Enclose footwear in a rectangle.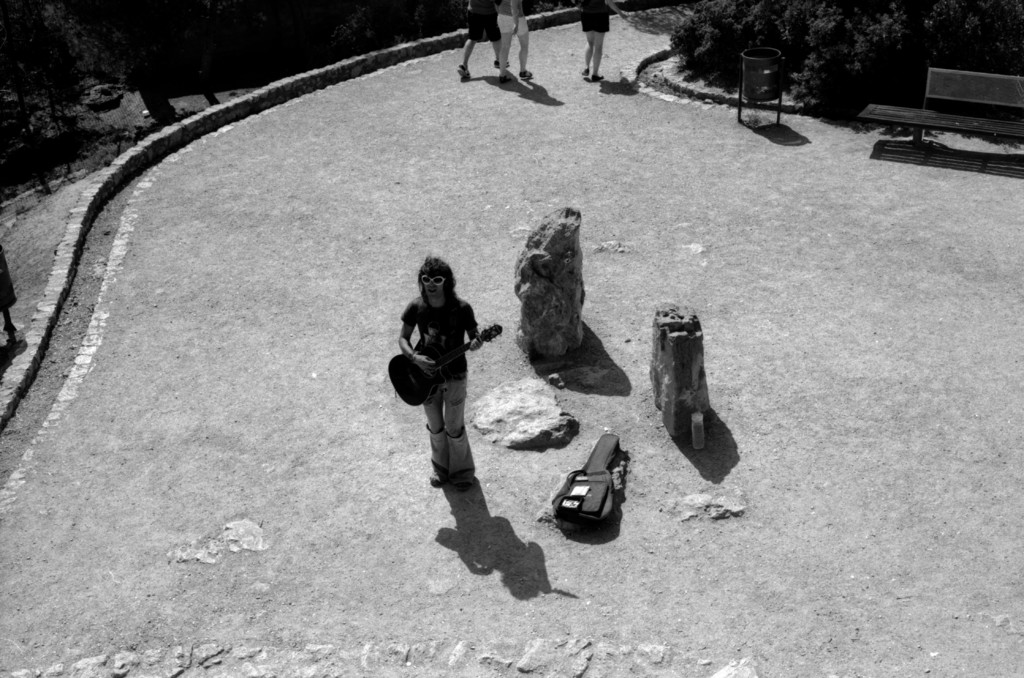
500,71,513,84.
